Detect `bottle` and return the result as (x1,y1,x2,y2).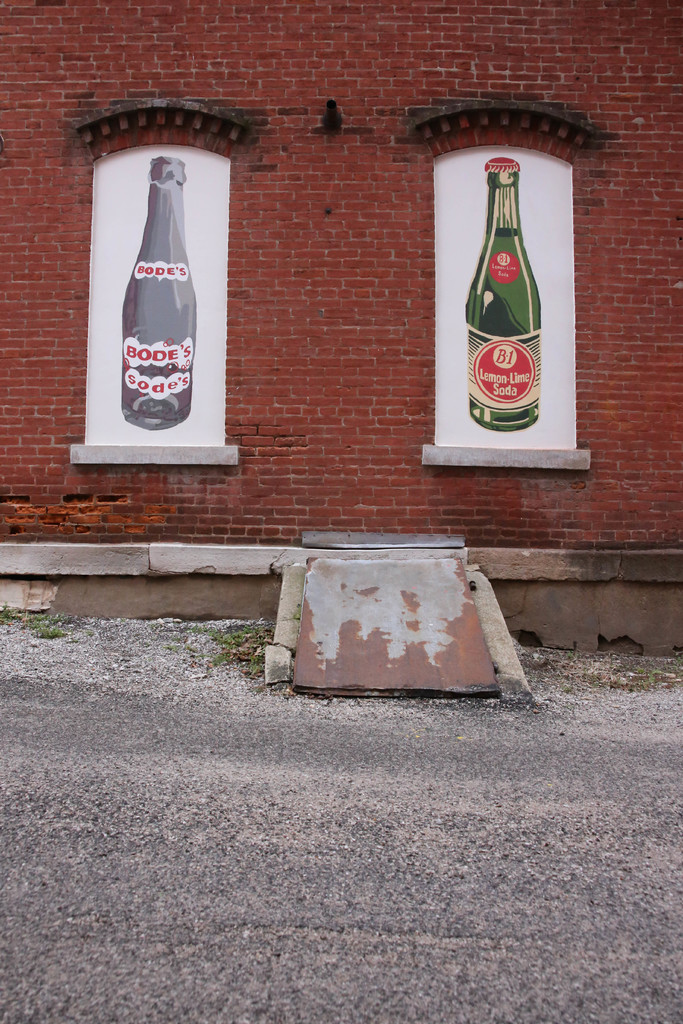
(465,159,544,419).
